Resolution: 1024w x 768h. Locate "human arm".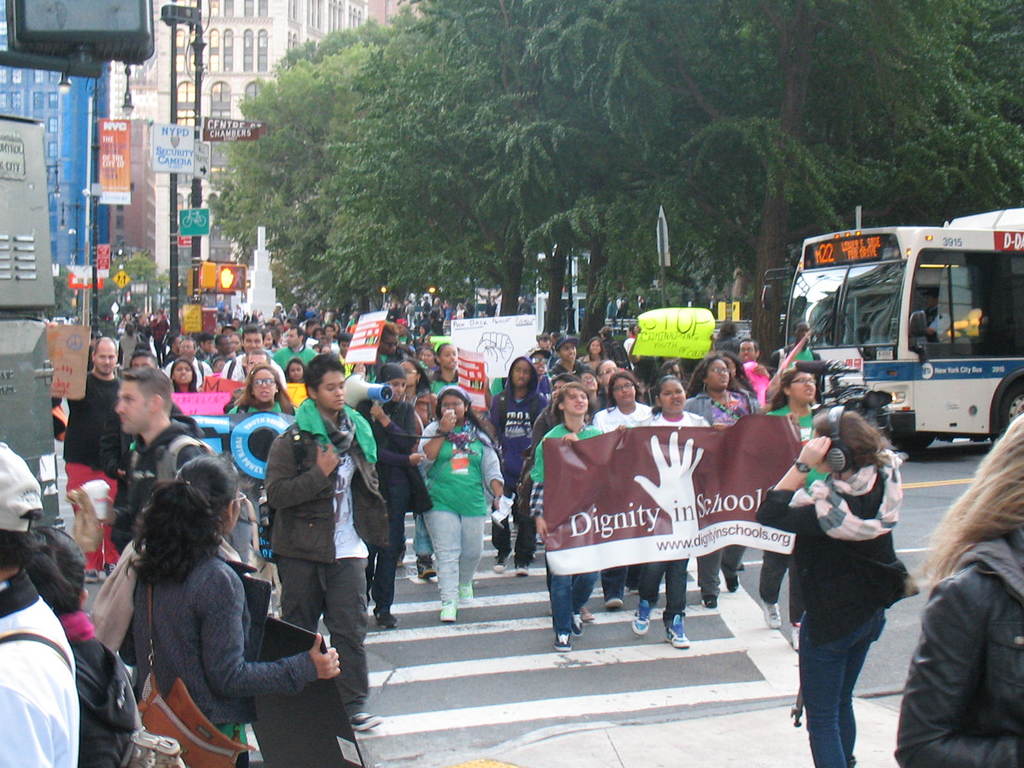
bbox=(486, 388, 511, 457).
